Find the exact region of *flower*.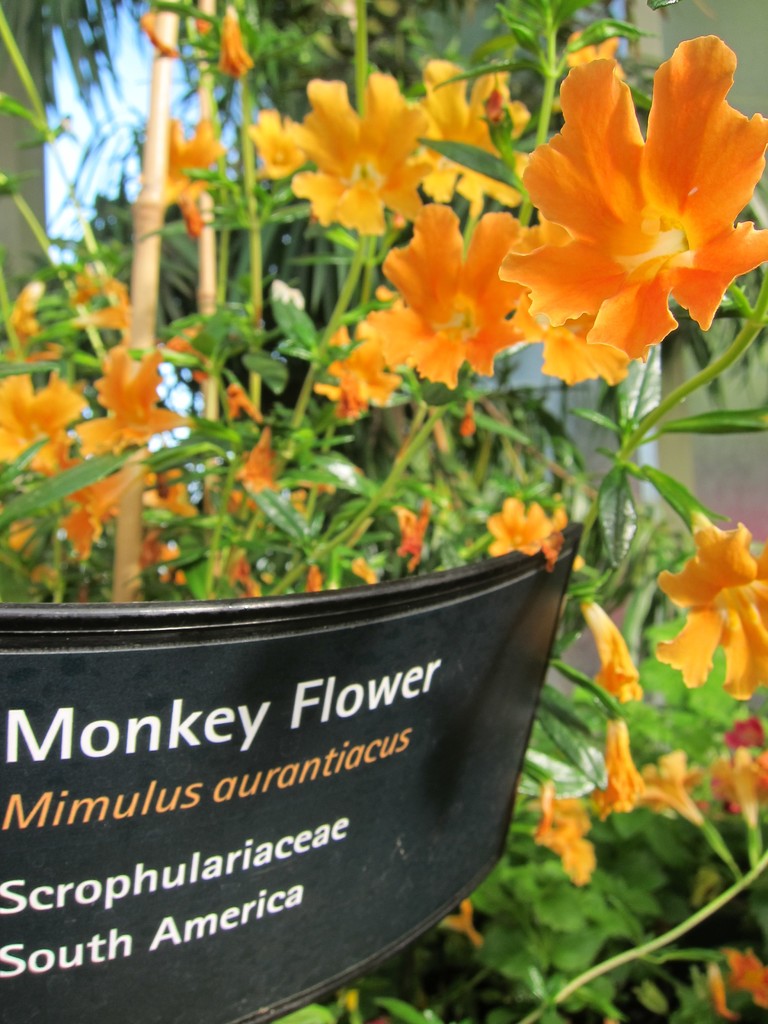
Exact region: 653,524,767,700.
